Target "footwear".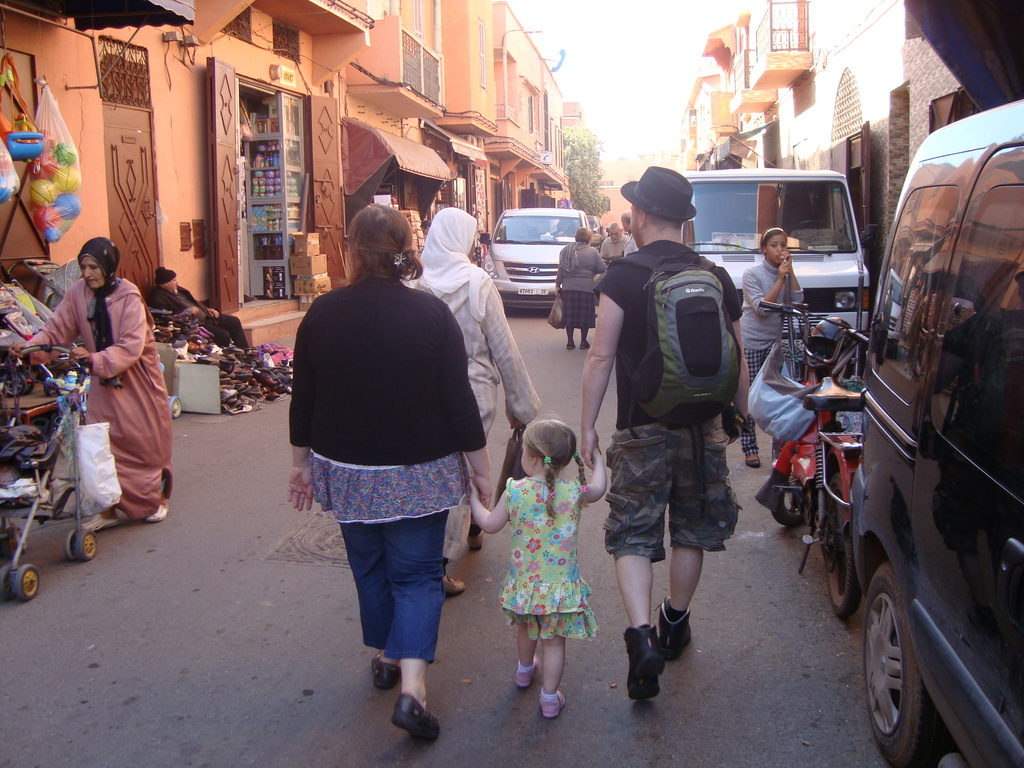
Target region: (x1=620, y1=628, x2=664, y2=703).
